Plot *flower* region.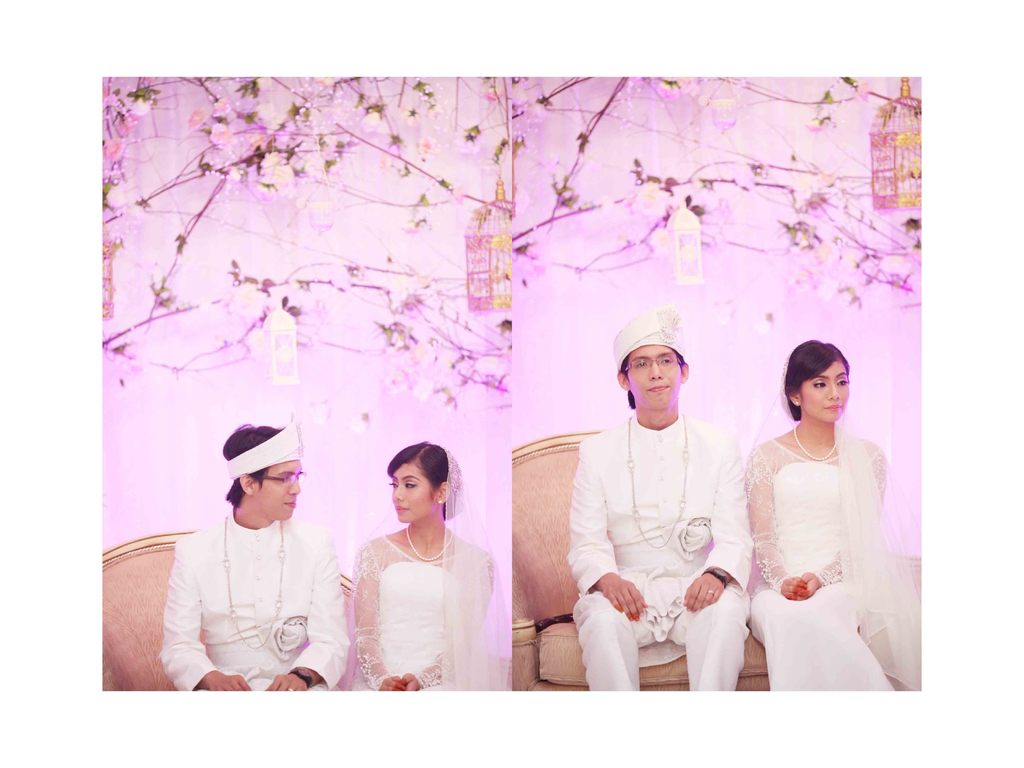
Plotted at BBox(211, 126, 230, 151).
